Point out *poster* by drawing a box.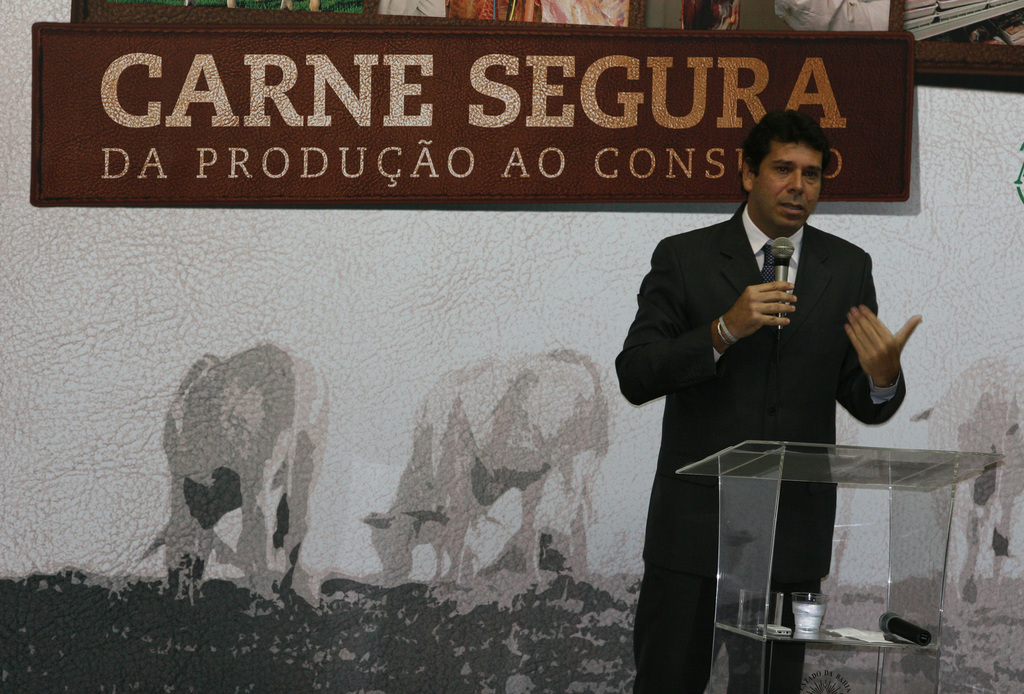
x1=0, y1=0, x2=1023, y2=693.
